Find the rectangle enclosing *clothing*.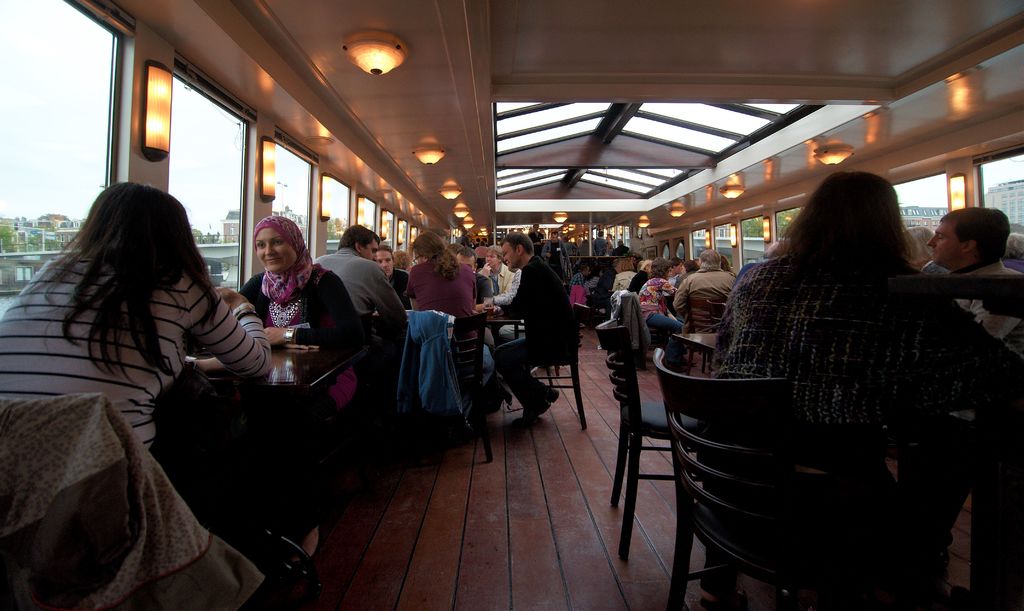
crop(543, 239, 575, 280).
